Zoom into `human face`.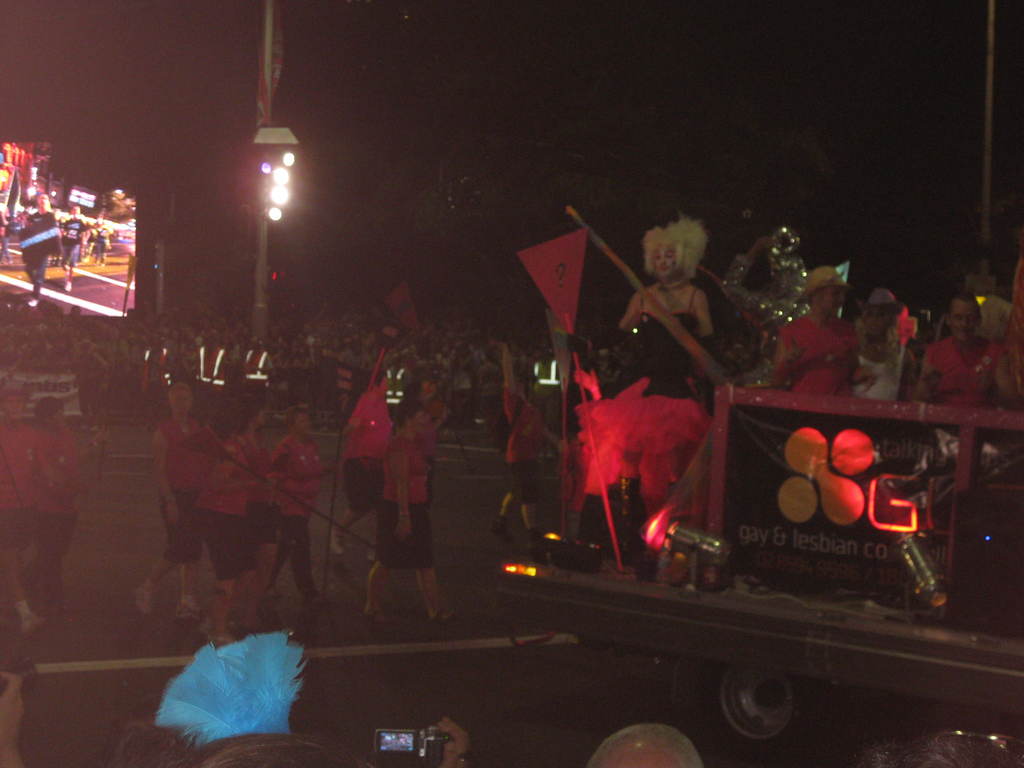
Zoom target: locate(0, 394, 25, 420).
